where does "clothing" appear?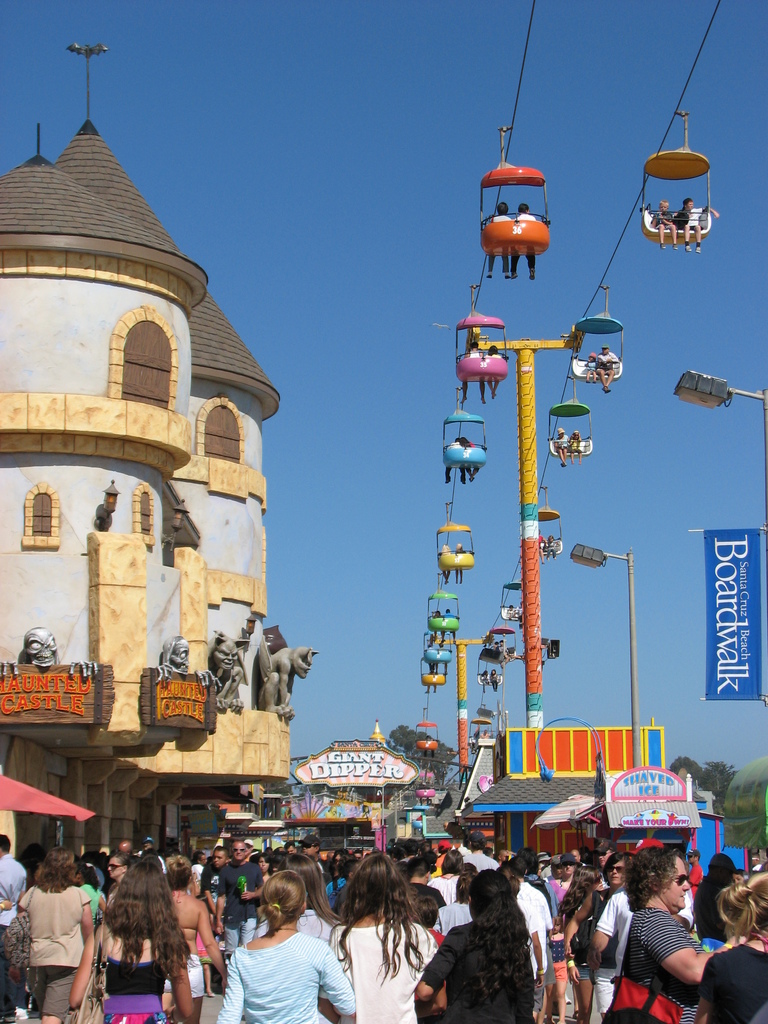
Appears at {"x1": 431, "y1": 614, "x2": 447, "y2": 639}.
